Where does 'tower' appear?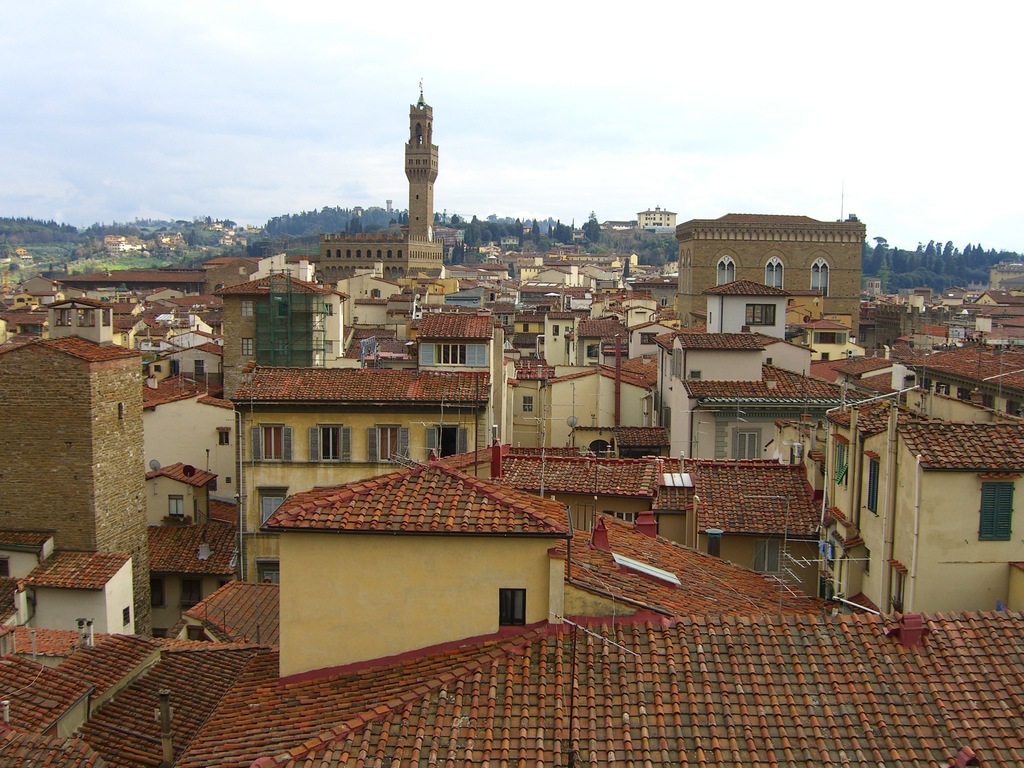
Appears at Rect(312, 65, 467, 316).
